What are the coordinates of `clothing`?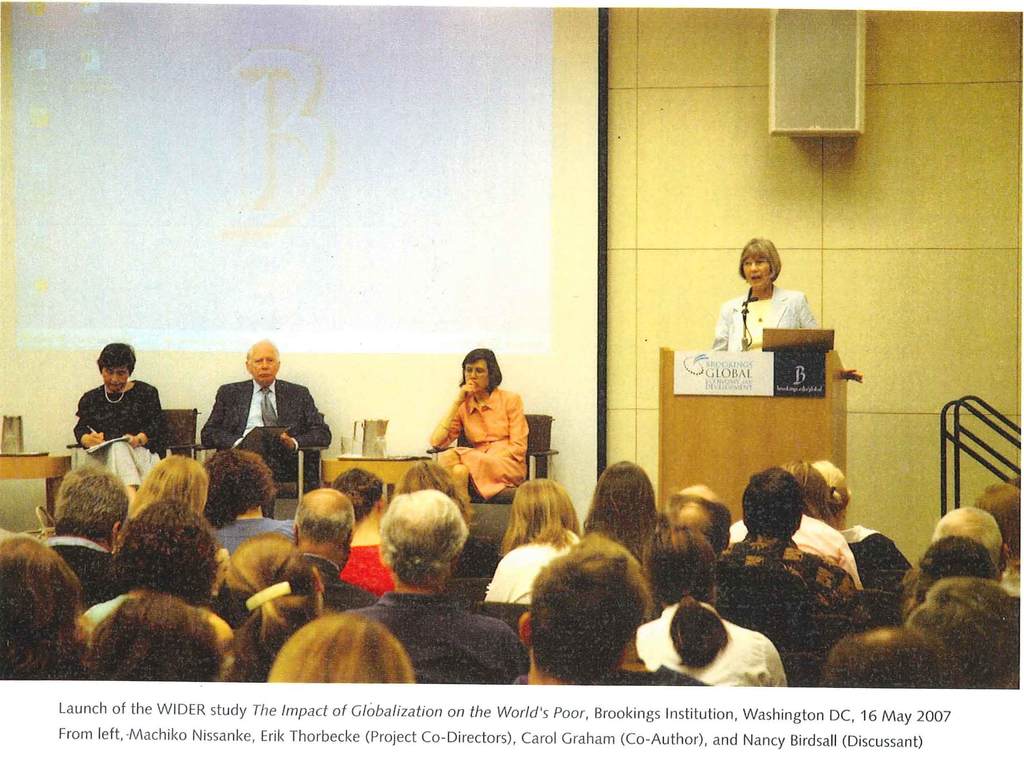
<bbox>630, 595, 788, 691</bbox>.
